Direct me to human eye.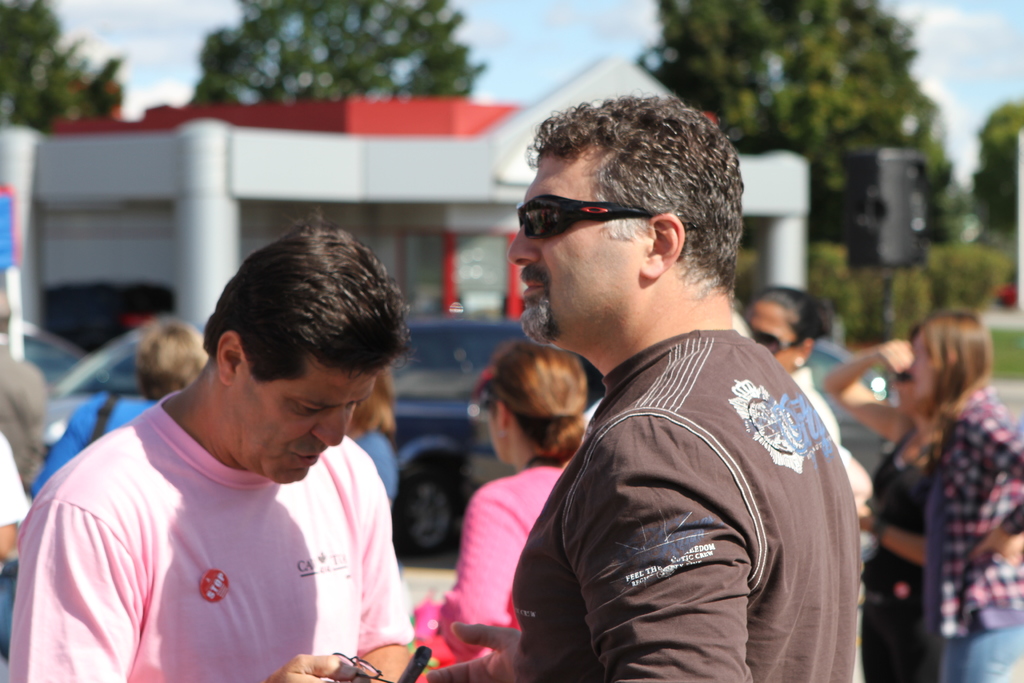
Direction: left=294, top=400, right=326, bottom=417.
